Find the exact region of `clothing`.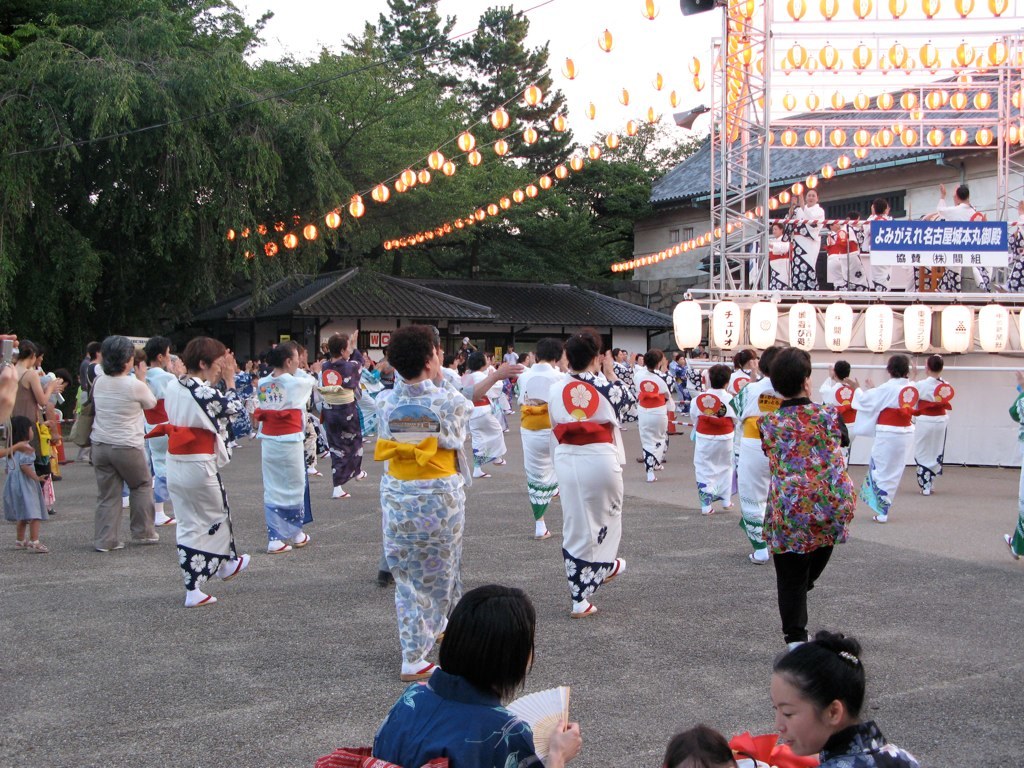
Exact region: bbox(317, 361, 357, 486).
